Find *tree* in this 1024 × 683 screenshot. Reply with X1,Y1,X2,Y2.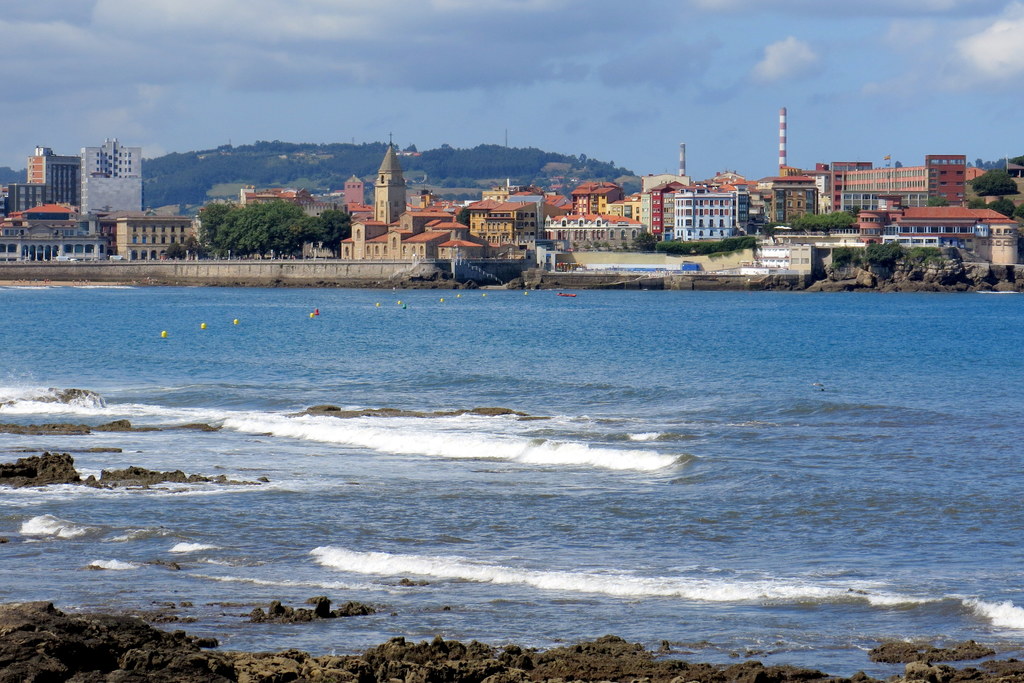
964,190,985,210.
